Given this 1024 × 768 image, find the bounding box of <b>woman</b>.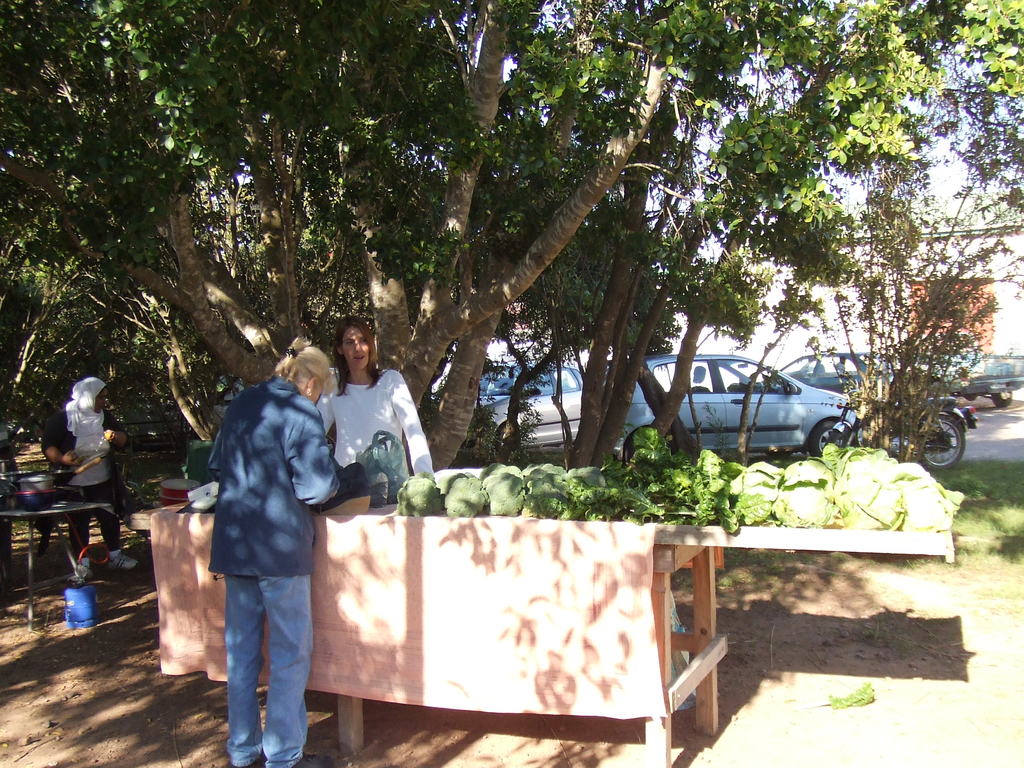
crop(44, 375, 140, 579).
